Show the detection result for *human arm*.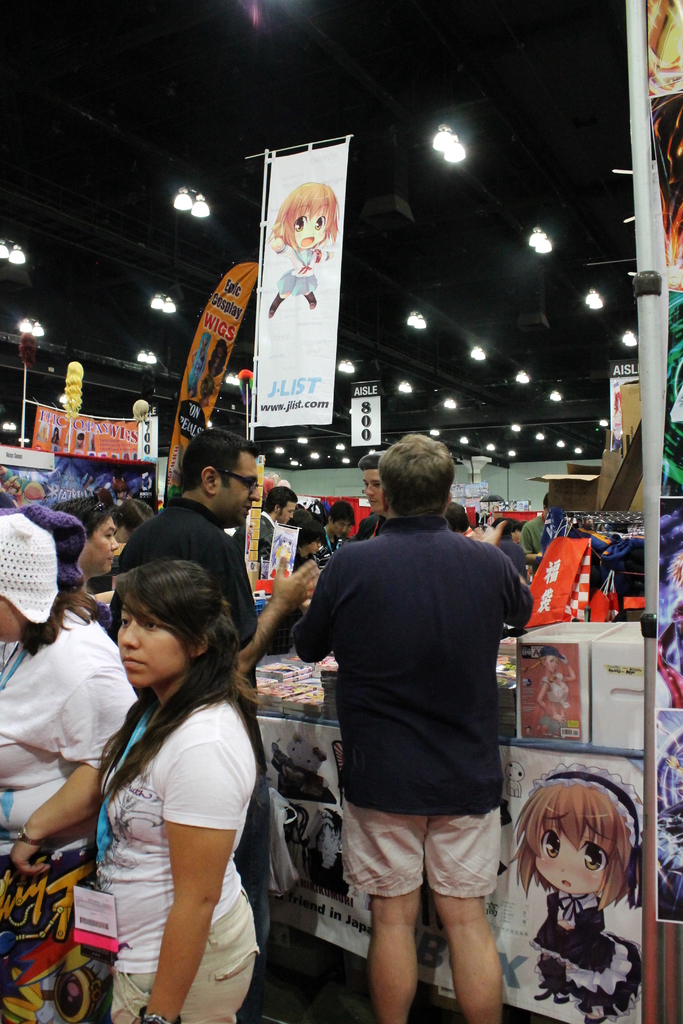
region(288, 543, 344, 665).
